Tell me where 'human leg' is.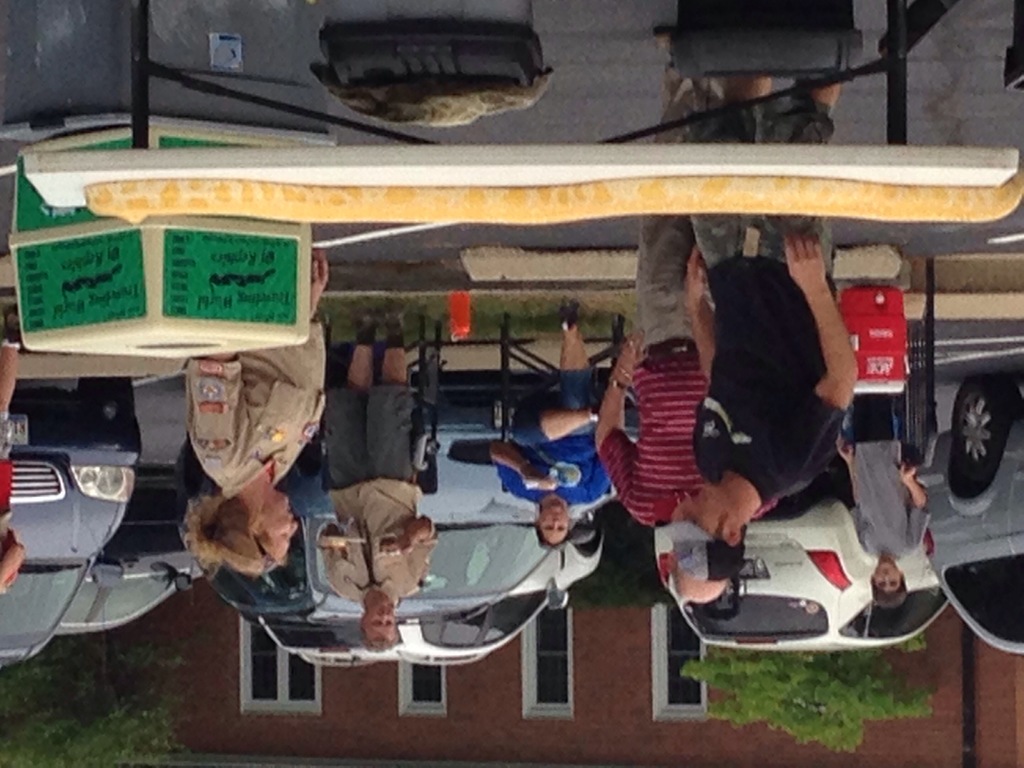
'human leg' is at 757 79 836 249.
